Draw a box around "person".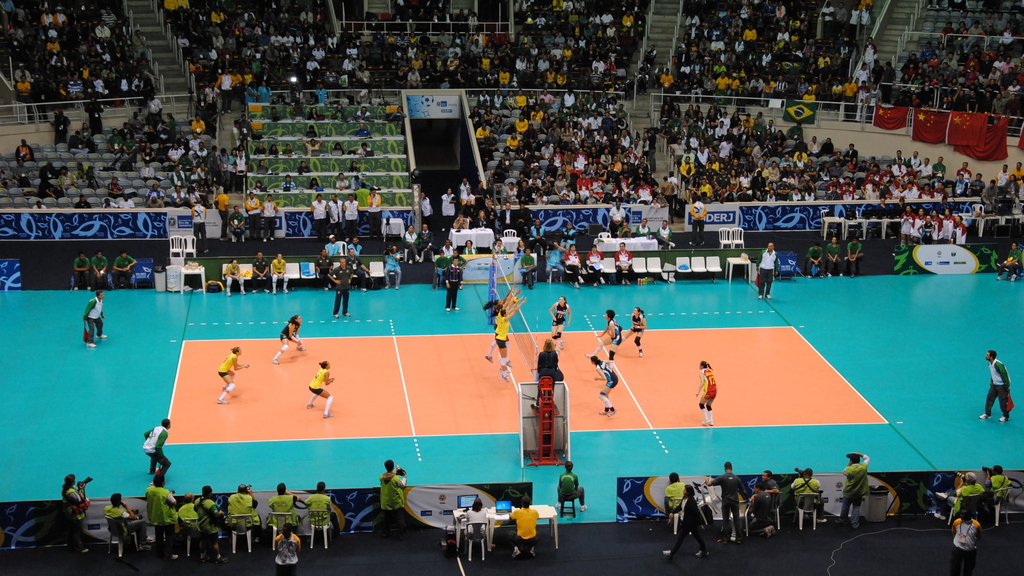
detection(998, 242, 1021, 280).
